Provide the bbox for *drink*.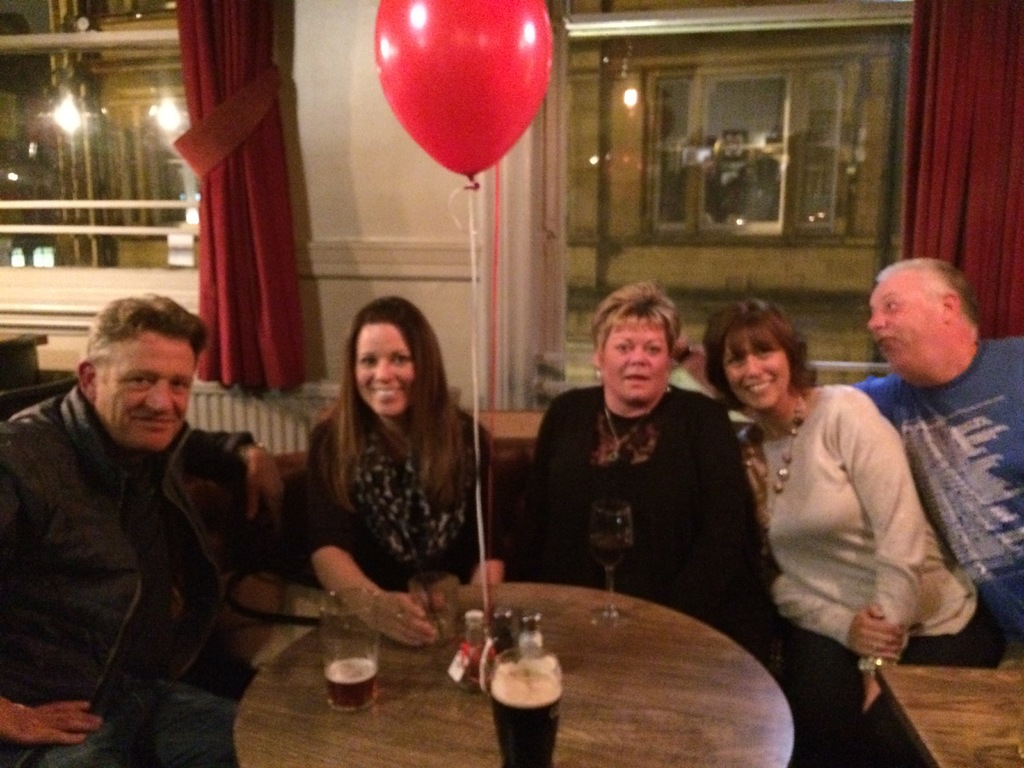
[324,660,380,707].
